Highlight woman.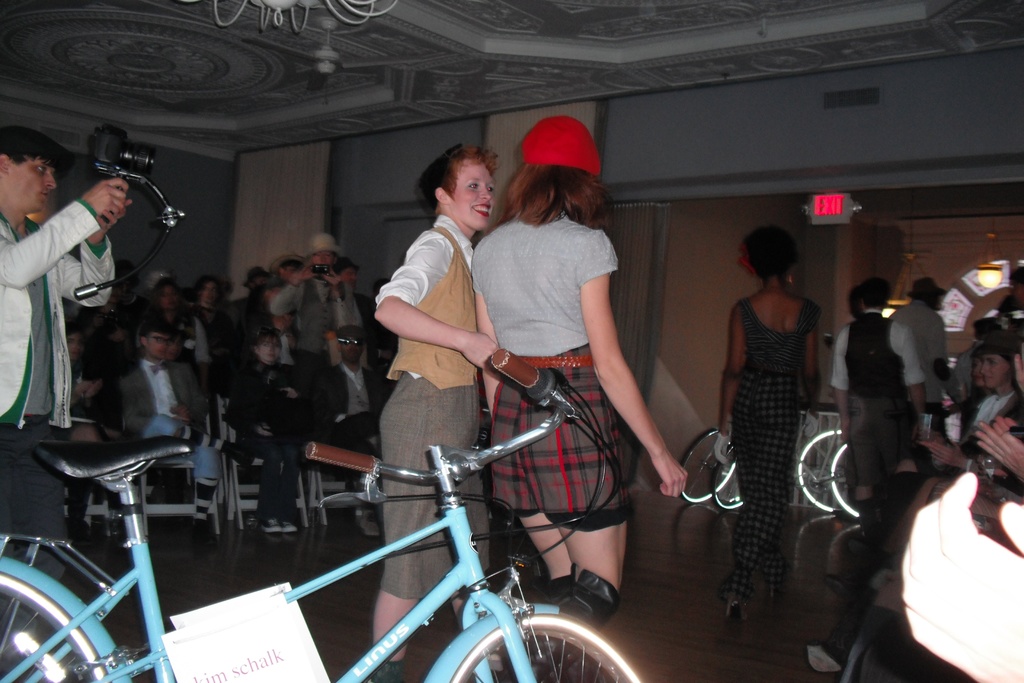
Highlighted region: 365,143,502,682.
